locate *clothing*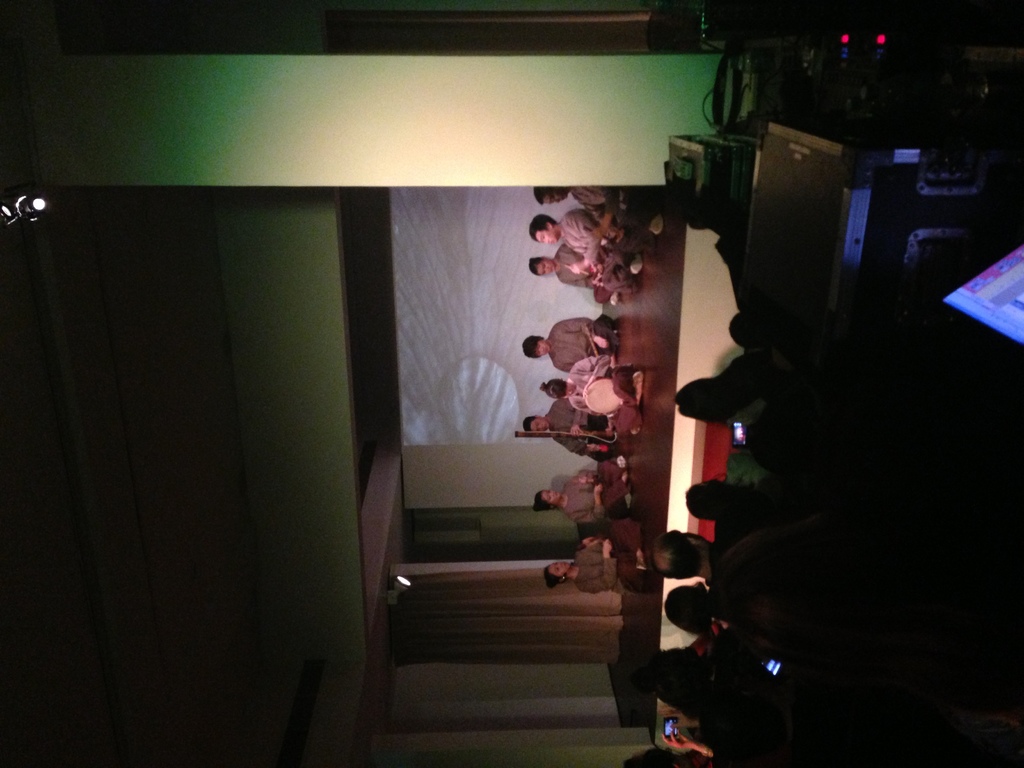
BBox(569, 349, 622, 416)
